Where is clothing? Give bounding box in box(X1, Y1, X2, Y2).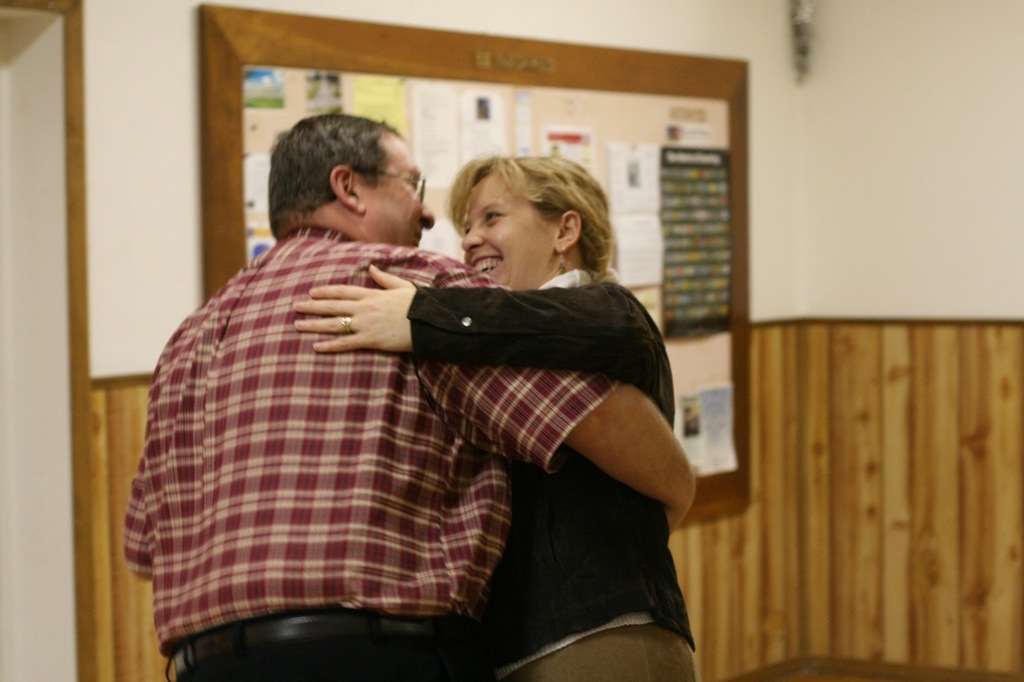
box(409, 266, 714, 680).
